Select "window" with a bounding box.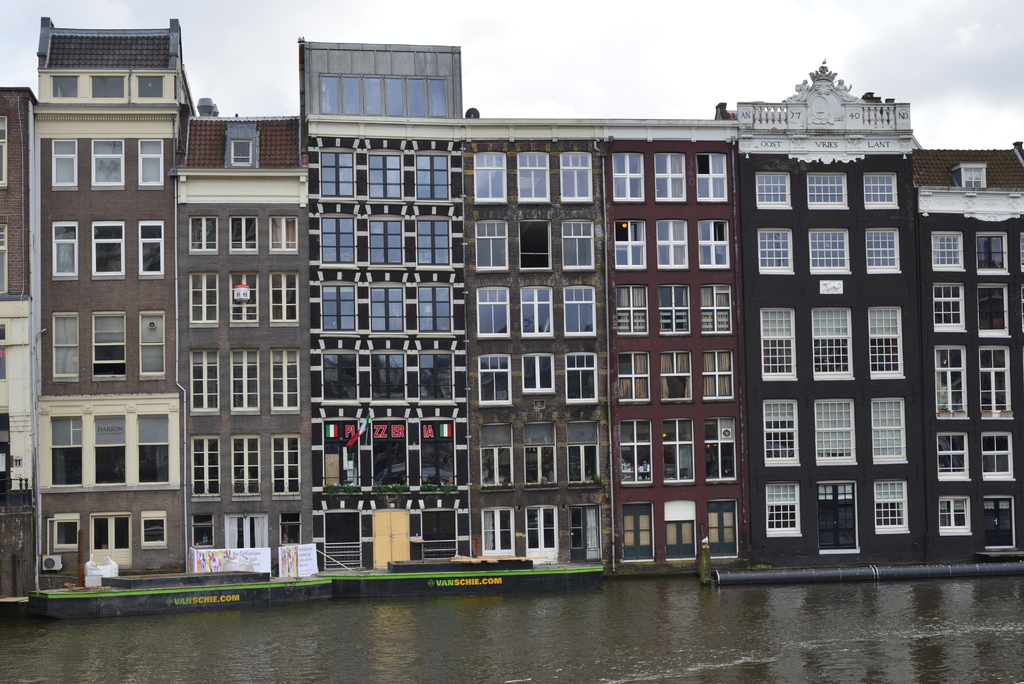
bbox=[982, 423, 1014, 476].
